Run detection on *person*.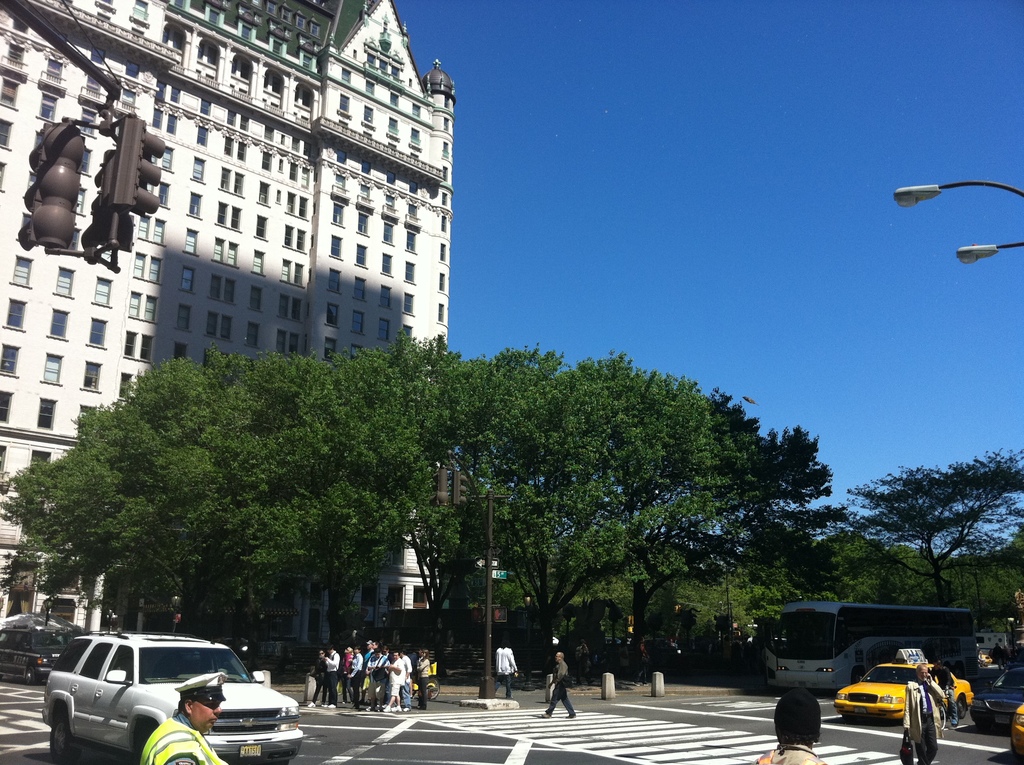
Result: [left=492, top=640, right=520, bottom=692].
